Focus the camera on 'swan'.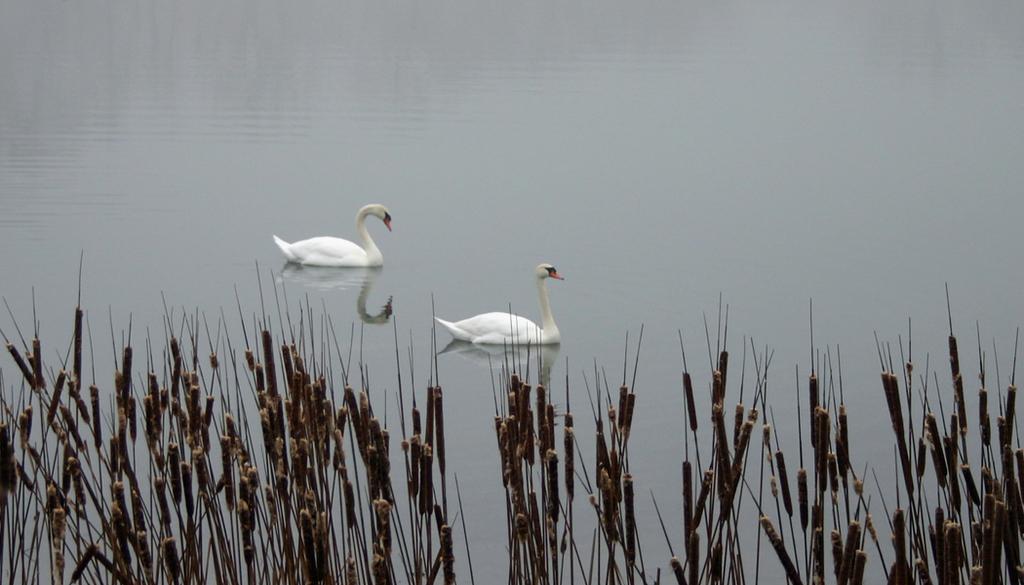
Focus region: <region>271, 202, 397, 272</region>.
